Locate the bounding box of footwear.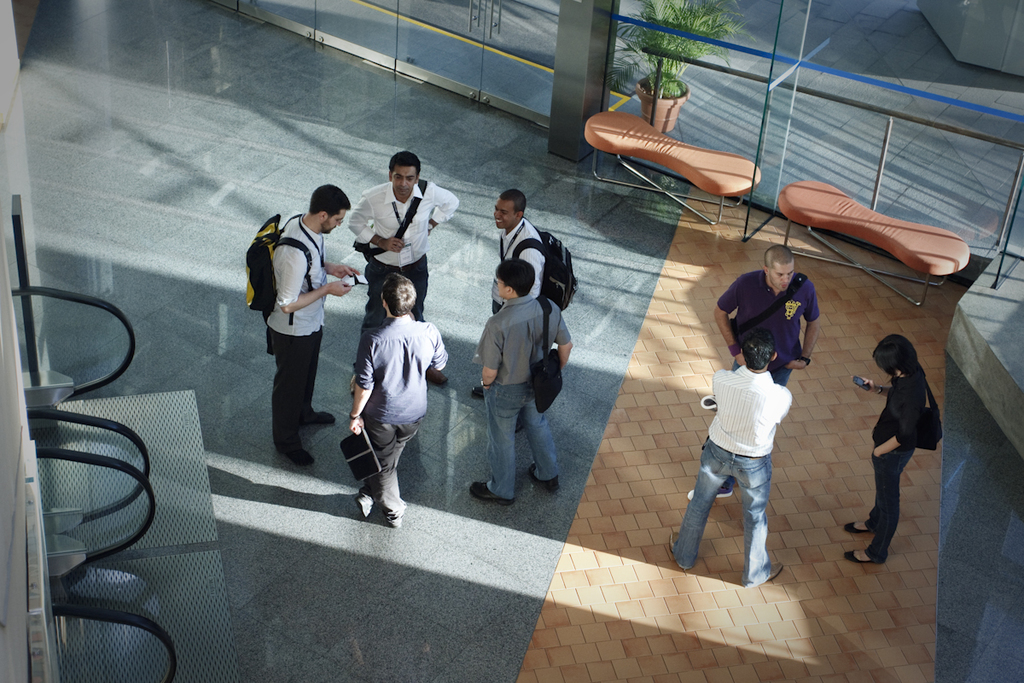
Bounding box: box=[286, 444, 311, 466].
